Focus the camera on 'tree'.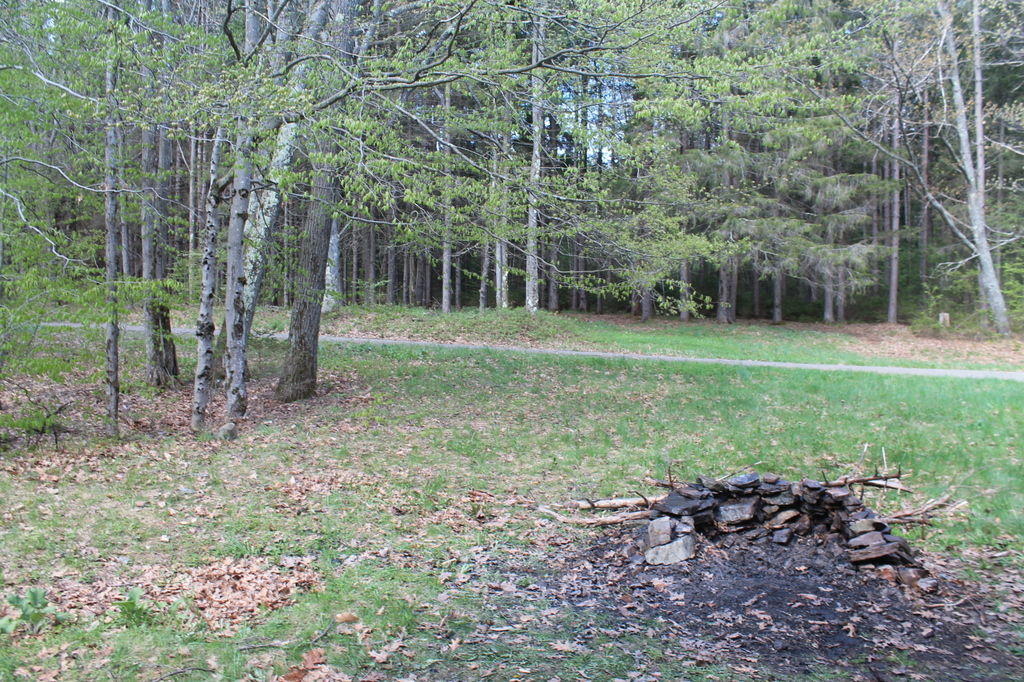
Focus region: BBox(246, 0, 380, 393).
